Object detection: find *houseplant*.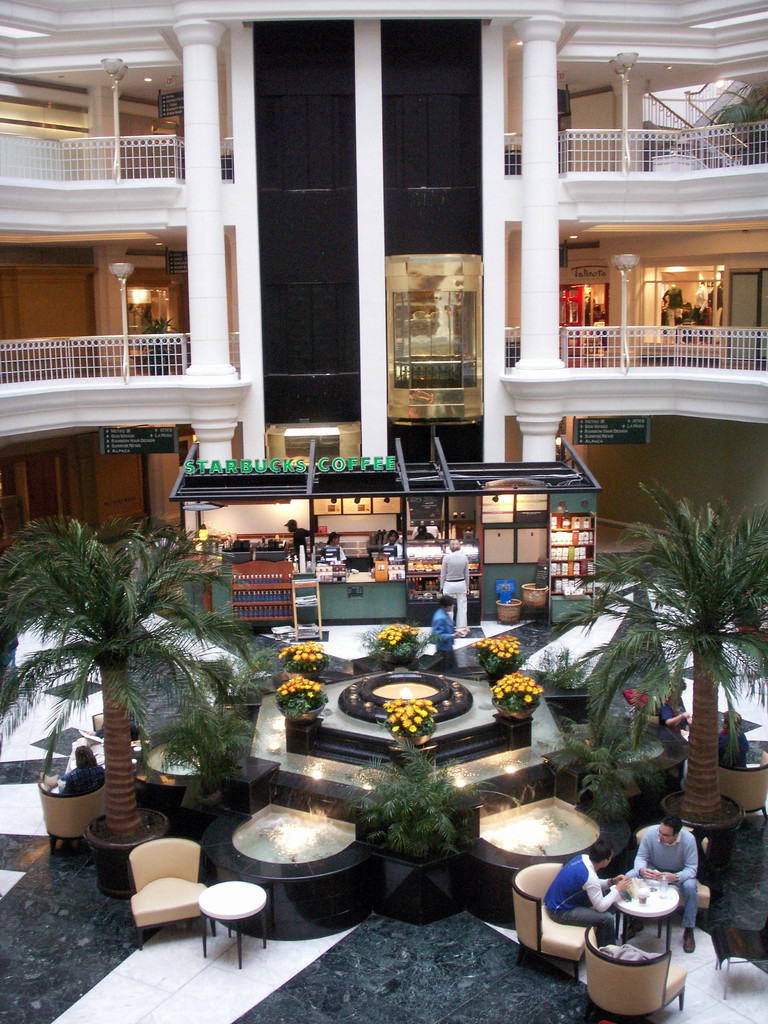
rect(550, 714, 658, 863).
